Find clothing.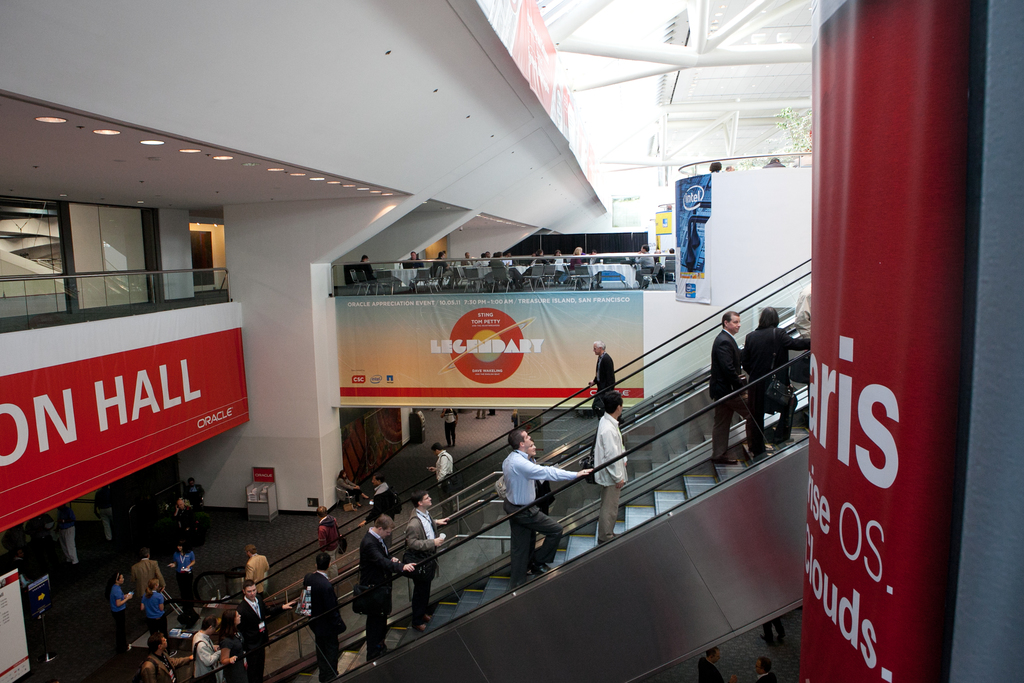
<box>175,506,195,531</box>.
